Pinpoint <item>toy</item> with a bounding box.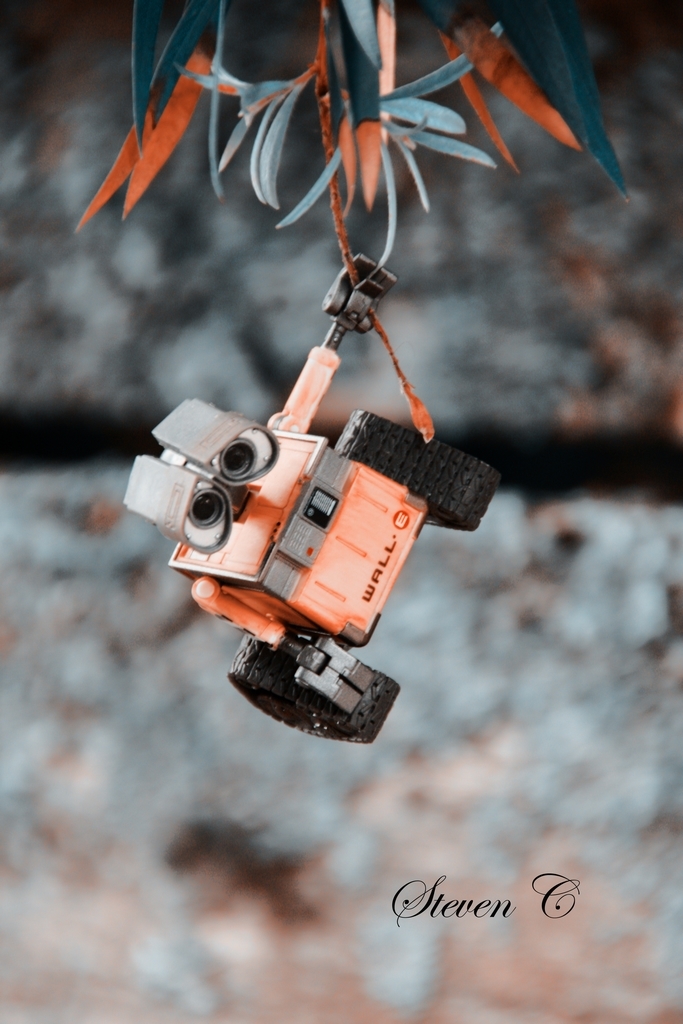
<region>101, 316, 519, 746</region>.
